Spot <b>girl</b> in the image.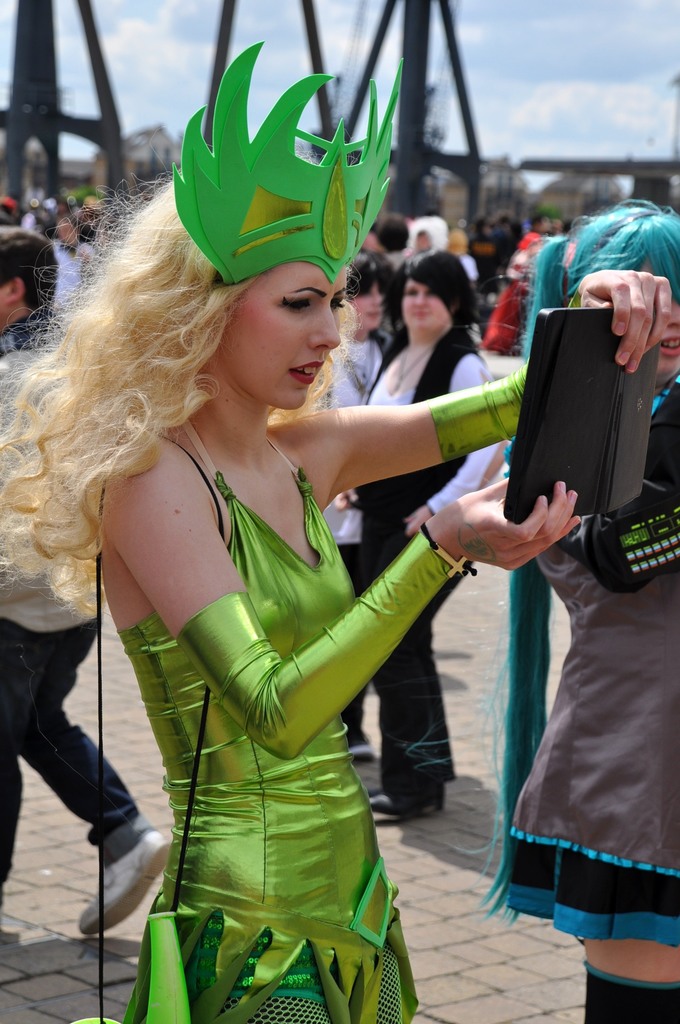
<b>girl</b> found at <region>0, 45, 672, 1023</region>.
